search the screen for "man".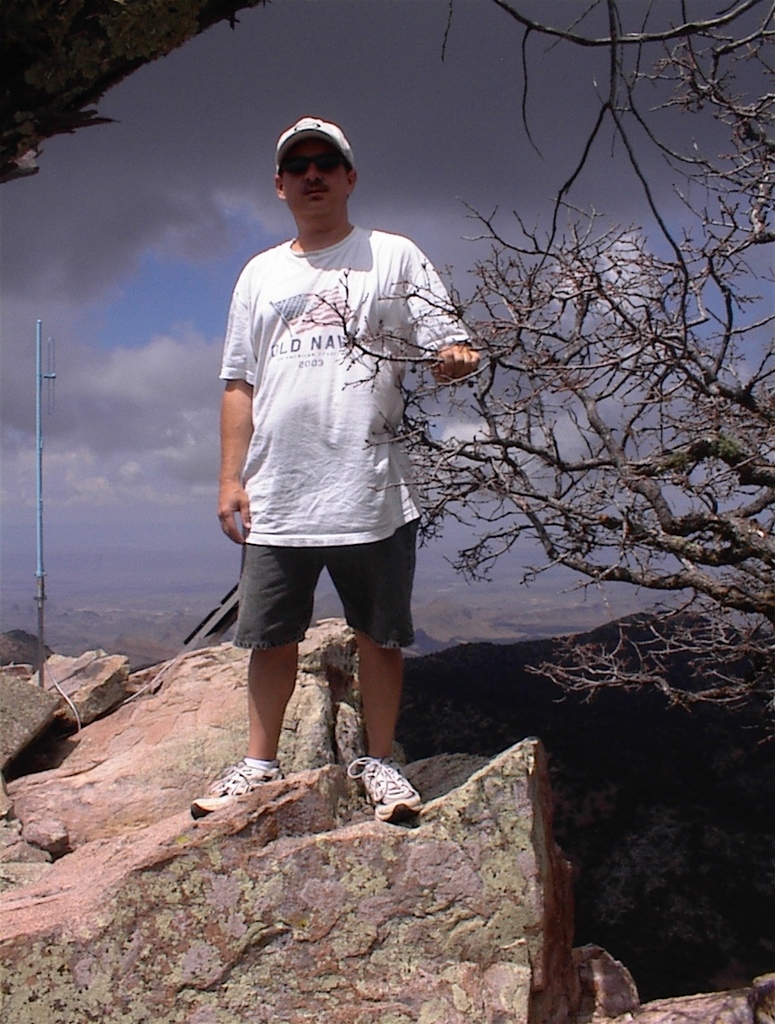
Found at box(198, 105, 472, 831).
